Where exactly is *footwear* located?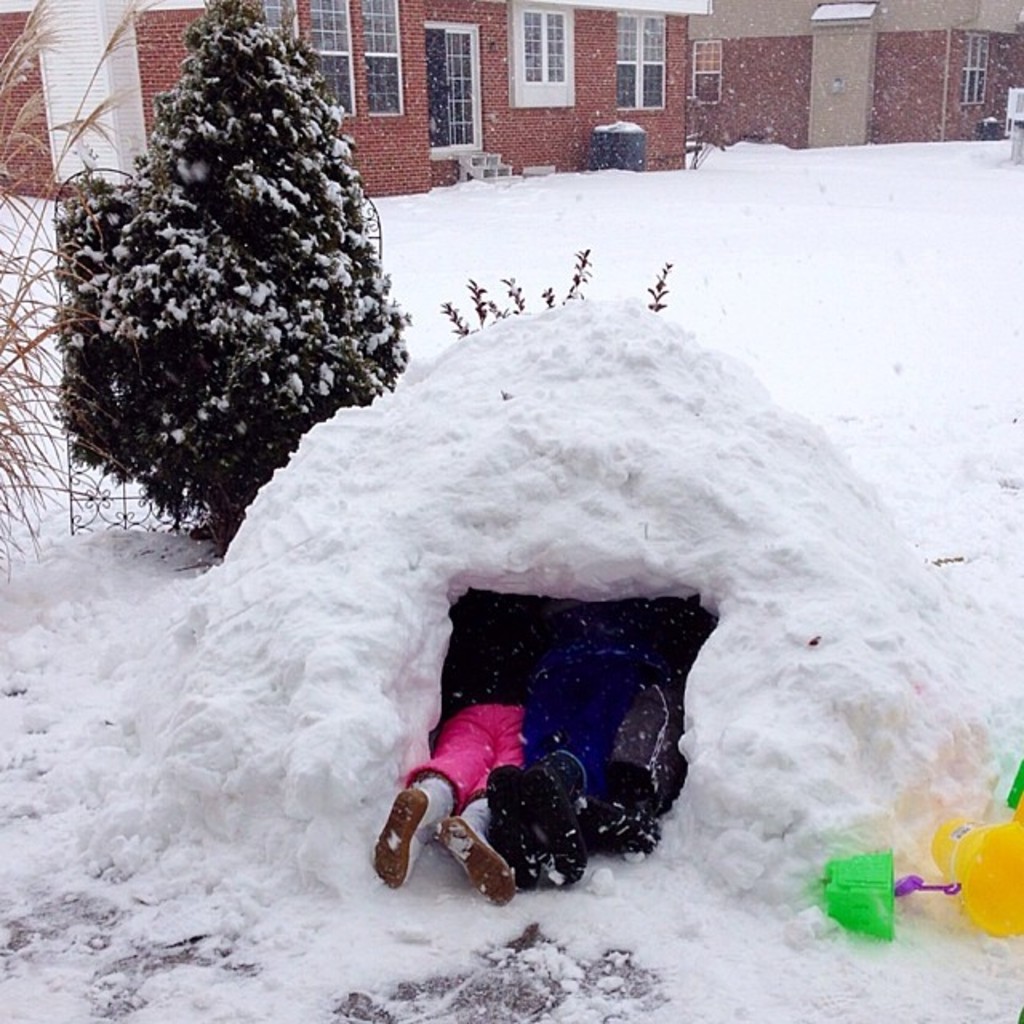
Its bounding box is pyautogui.locateOnScreen(520, 741, 597, 888).
